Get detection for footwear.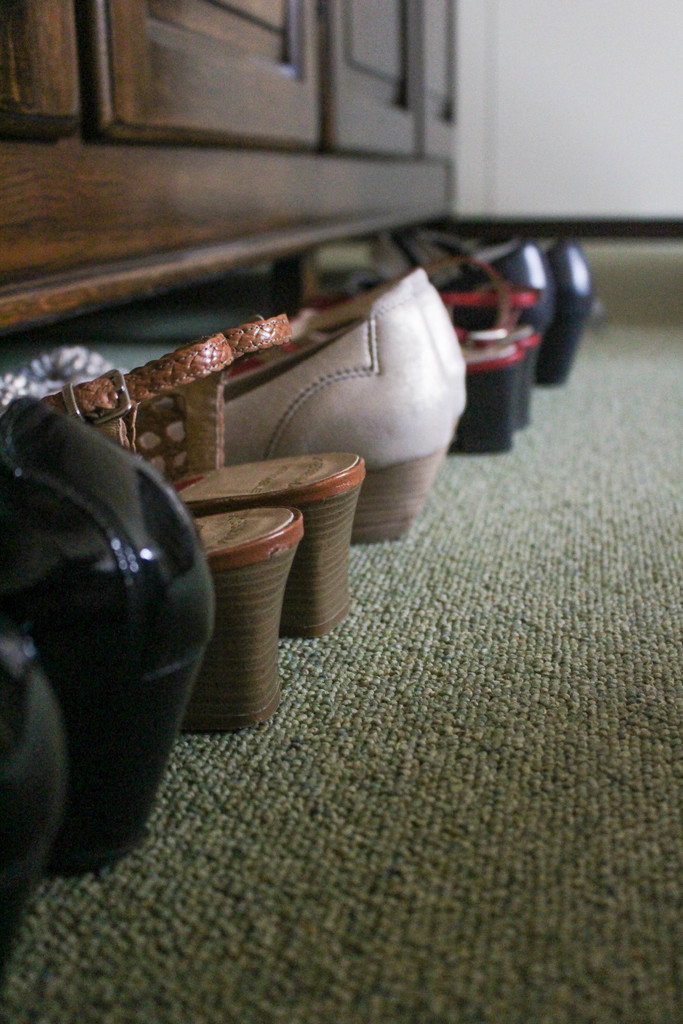
Detection: <region>149, 273, 484, 502</region>.
